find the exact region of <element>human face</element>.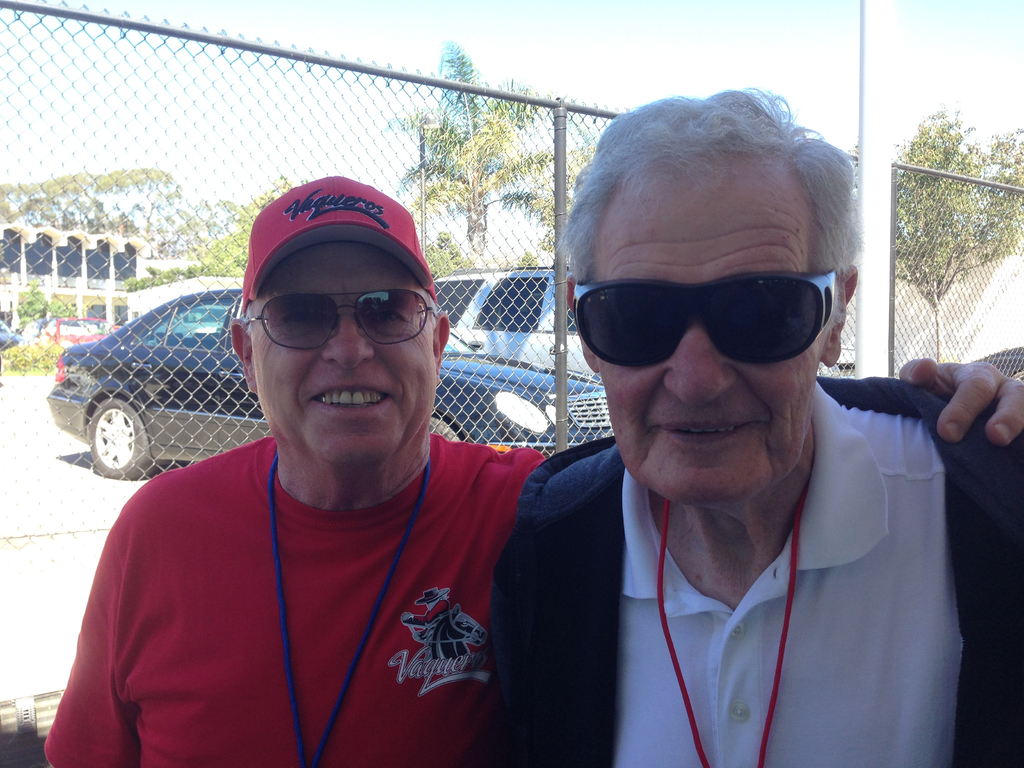
Exact region: 255/239/433/460.
